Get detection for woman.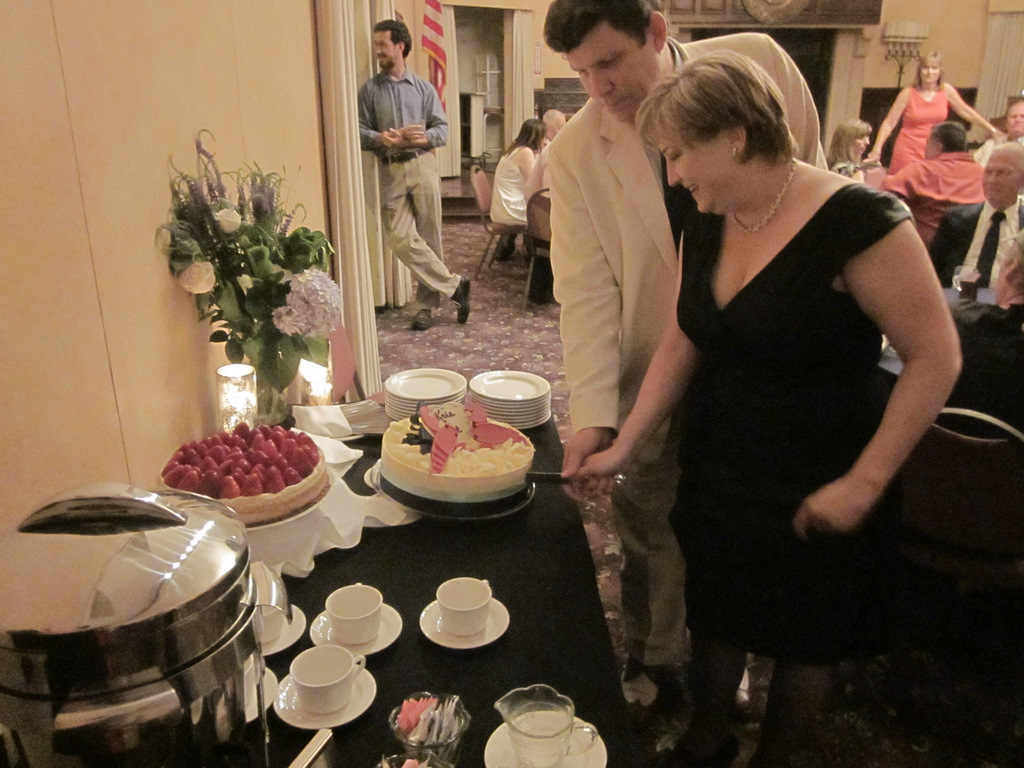
Detection: {"x1": 493, "y1": 119, "x2": 544, "y2": 226}.
